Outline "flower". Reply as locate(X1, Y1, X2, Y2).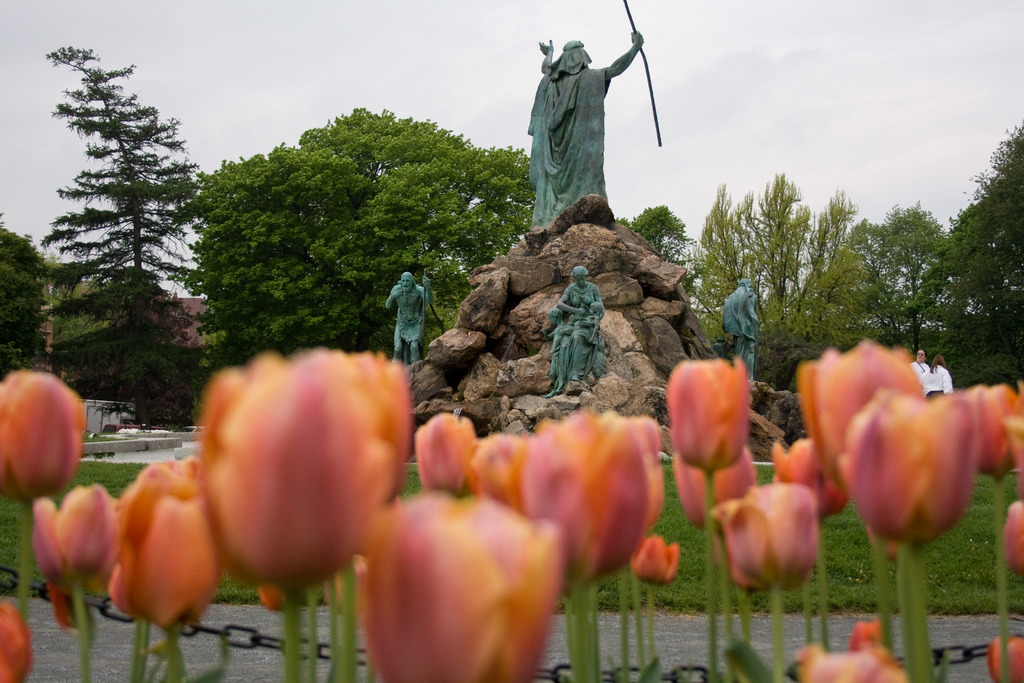
locate(706, 483, 822, 579).
